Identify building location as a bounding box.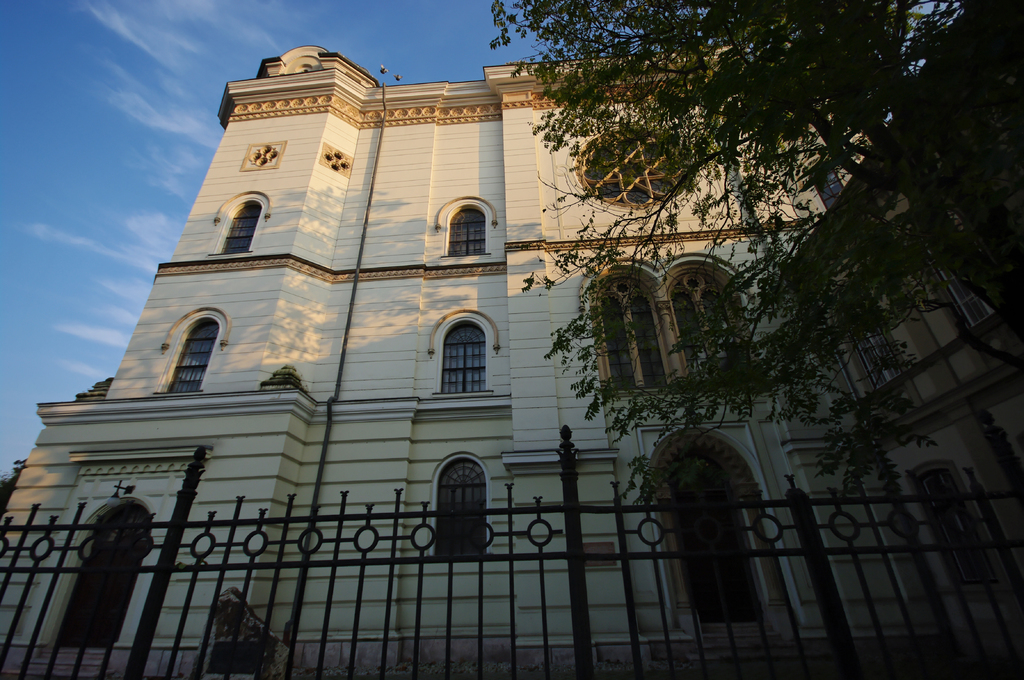
(left=0, top=38, right=1023, bottom=679).
